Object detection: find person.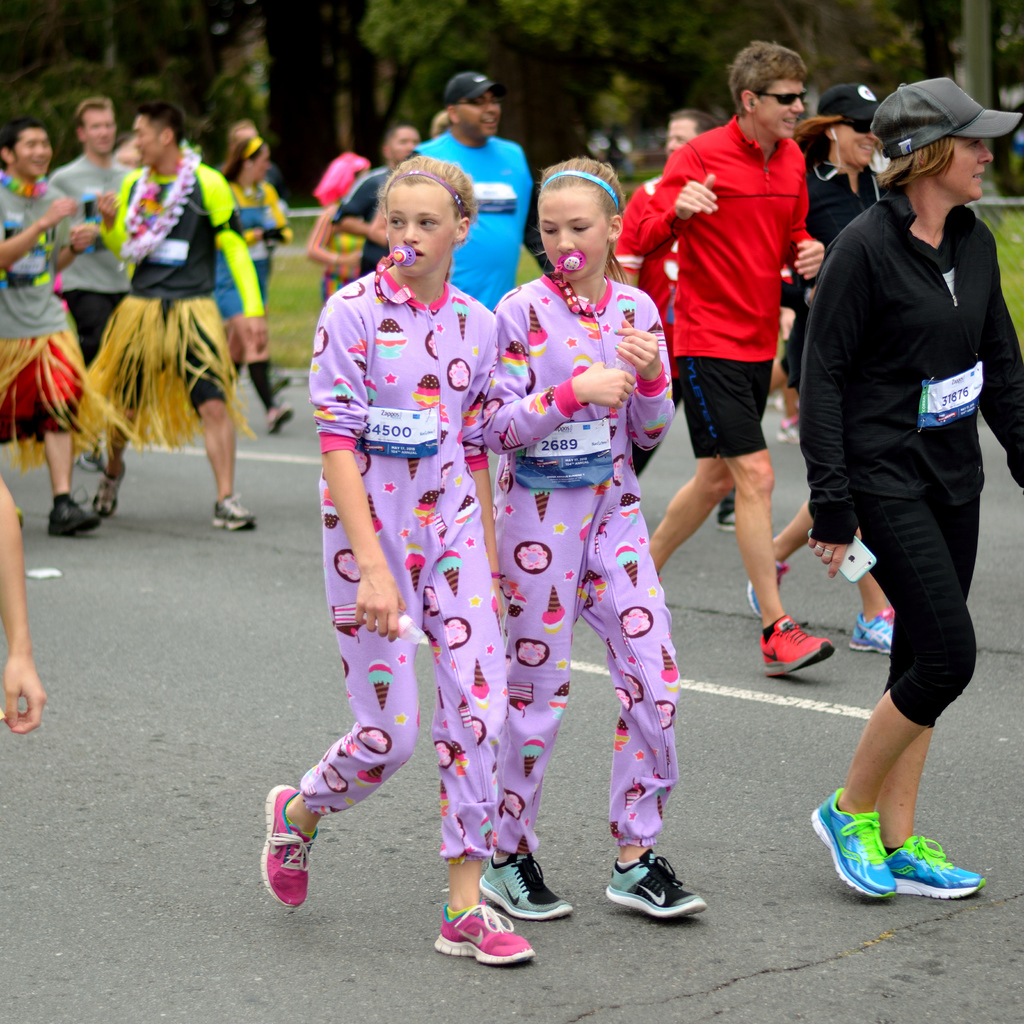
612/97/732/535.
